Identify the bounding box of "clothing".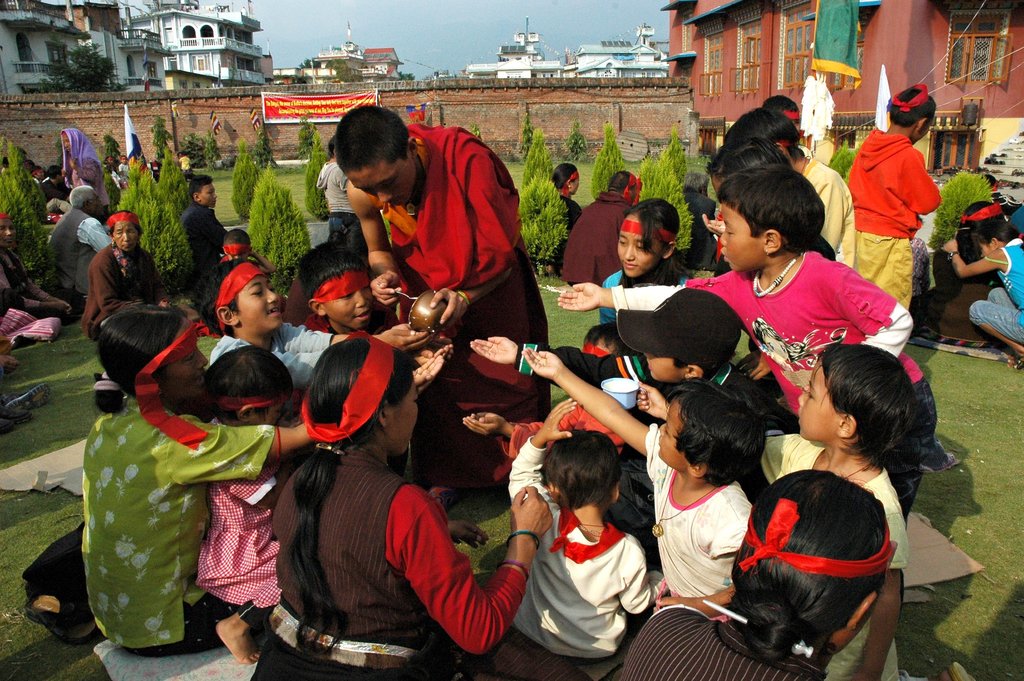
Rect(847, 124, 941, 326).
